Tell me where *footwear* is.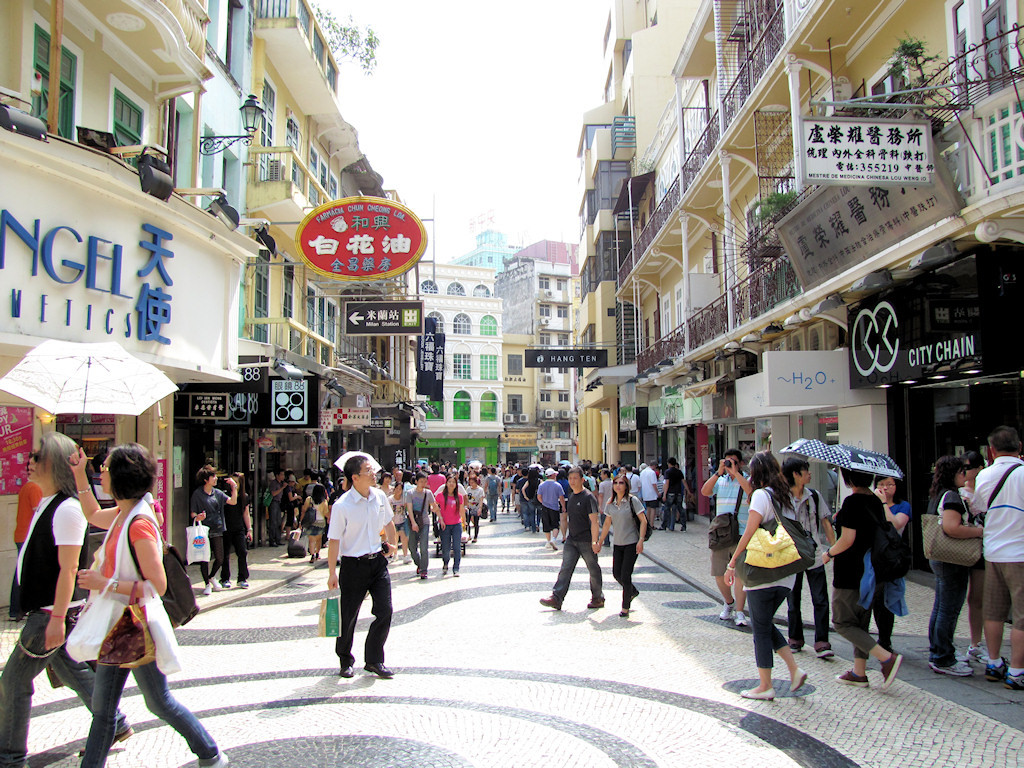
*footwear* is at rect(194, 749, 227, 767).
